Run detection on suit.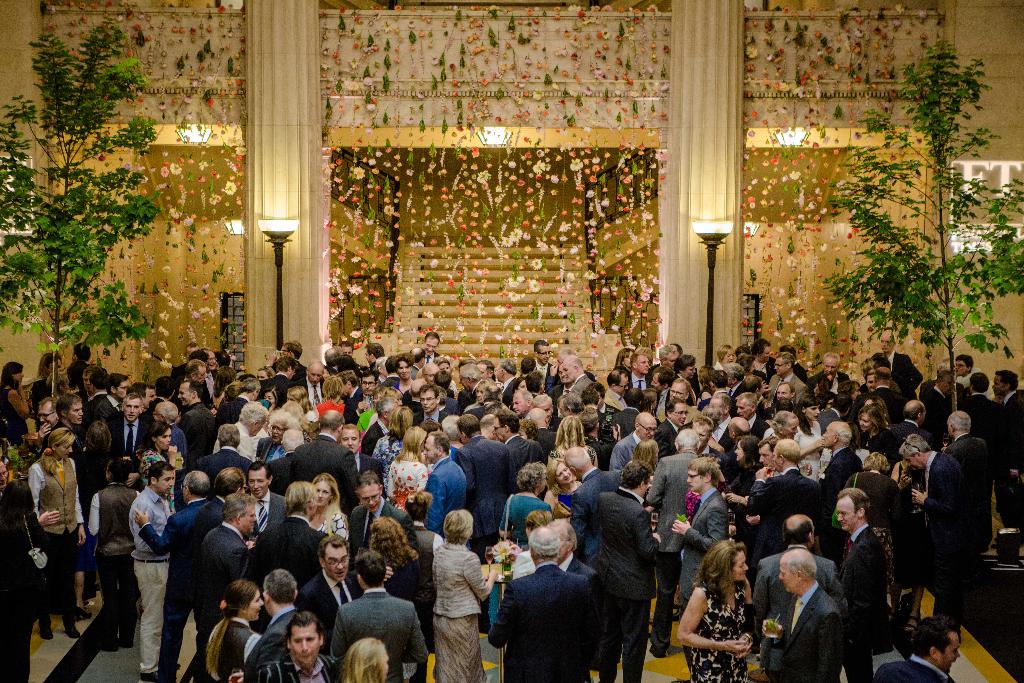
Result: 198, 447, 253, 498.
